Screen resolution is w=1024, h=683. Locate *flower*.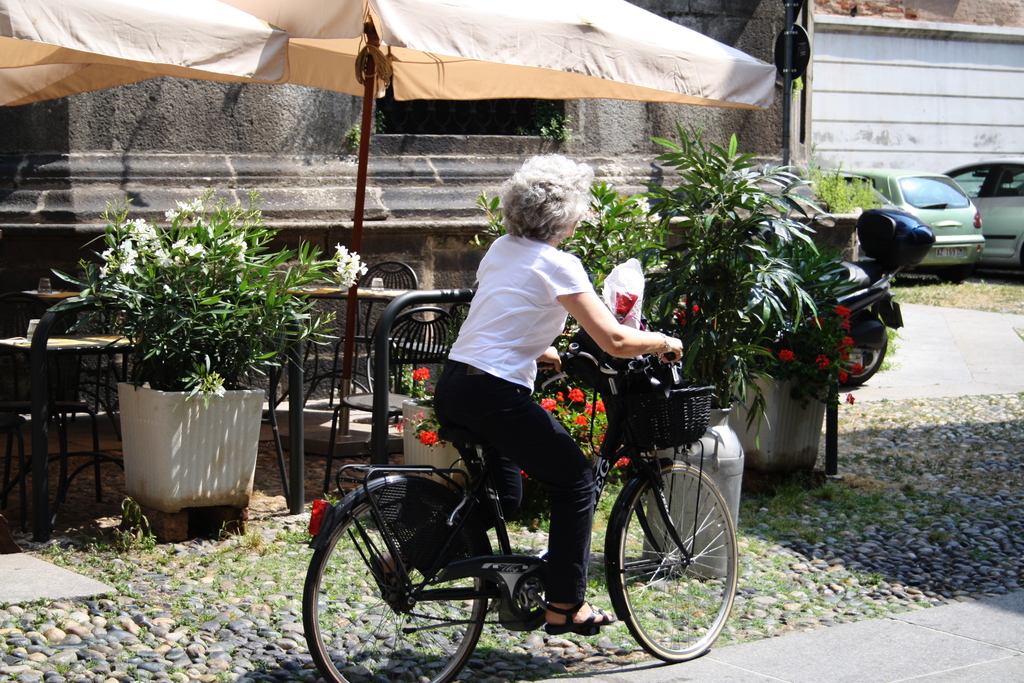
Rect(569, 389, 581, 397).
